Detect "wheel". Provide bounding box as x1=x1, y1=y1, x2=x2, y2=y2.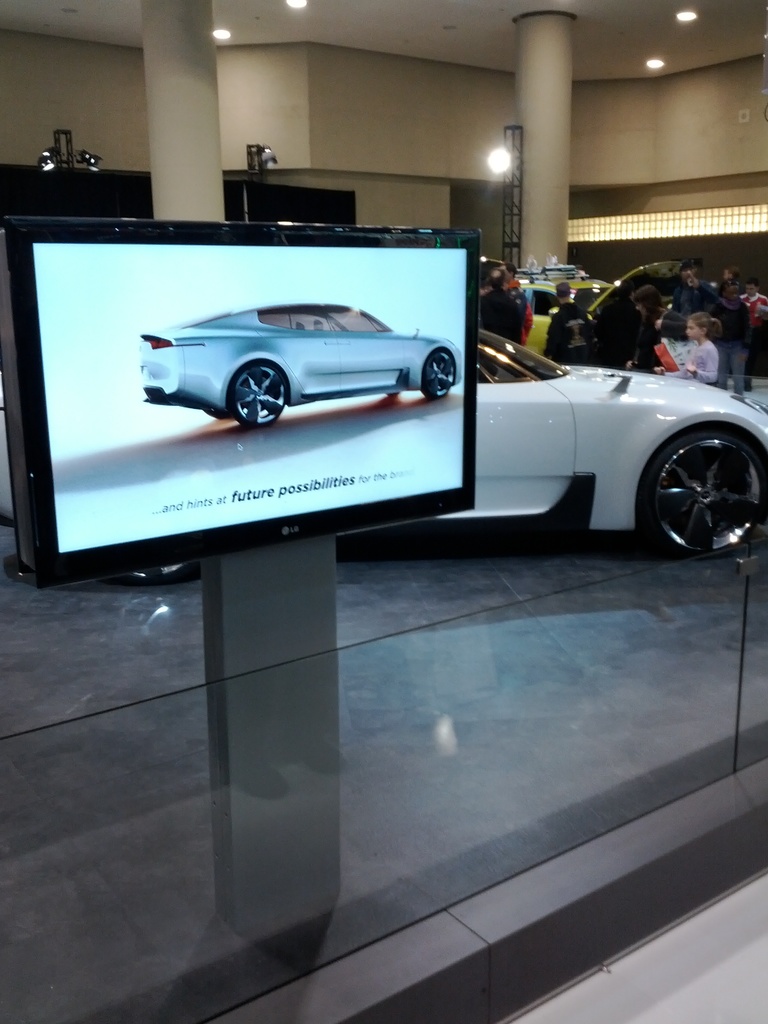
x1=230, y1=362, x2=285, y2=426.
